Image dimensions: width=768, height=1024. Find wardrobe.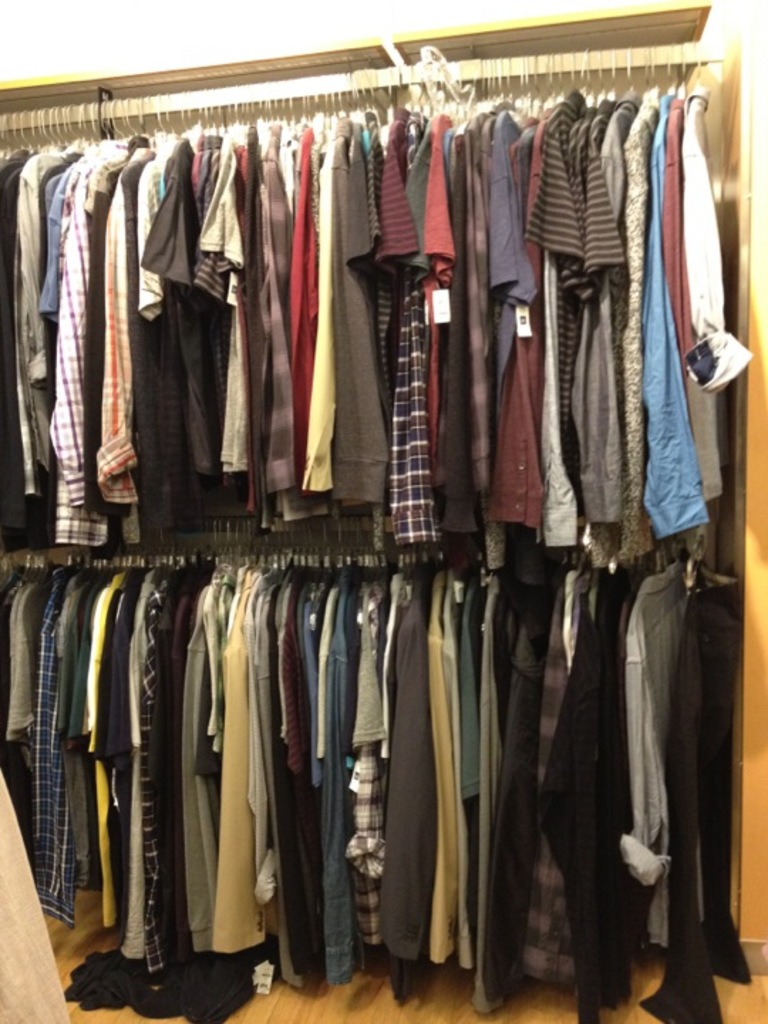
bbox=(0, 0, 767, 1023).
